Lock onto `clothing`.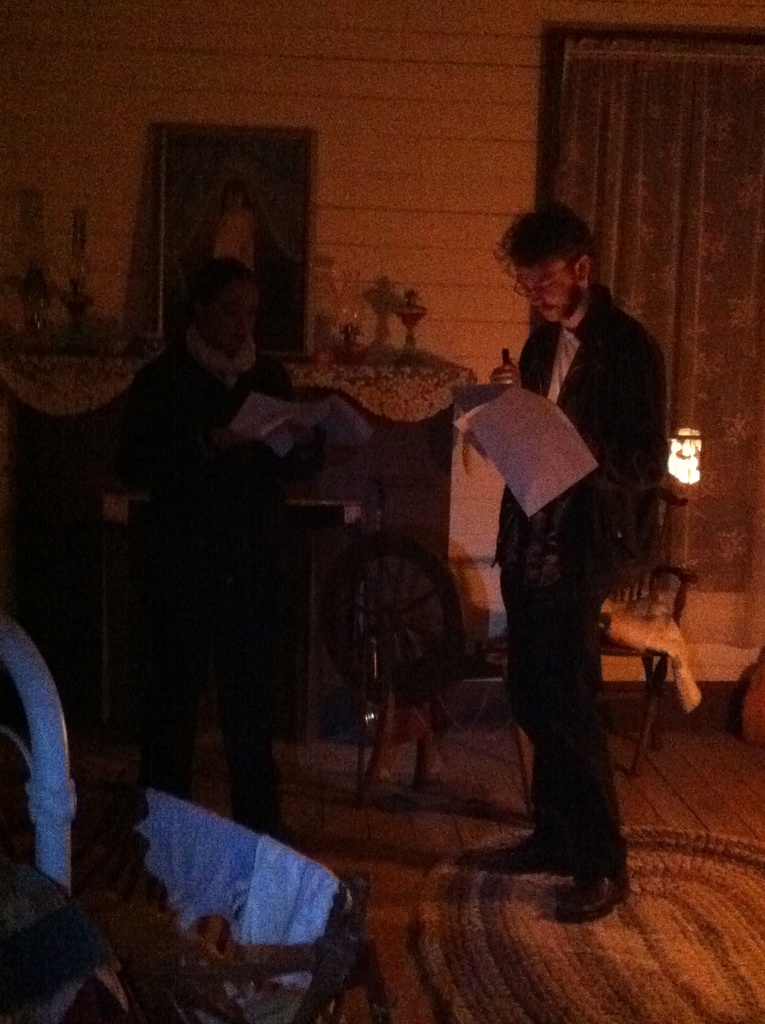
Locked: {"left": 85, "top": 348, "right": 314, "bottom": 815}.
